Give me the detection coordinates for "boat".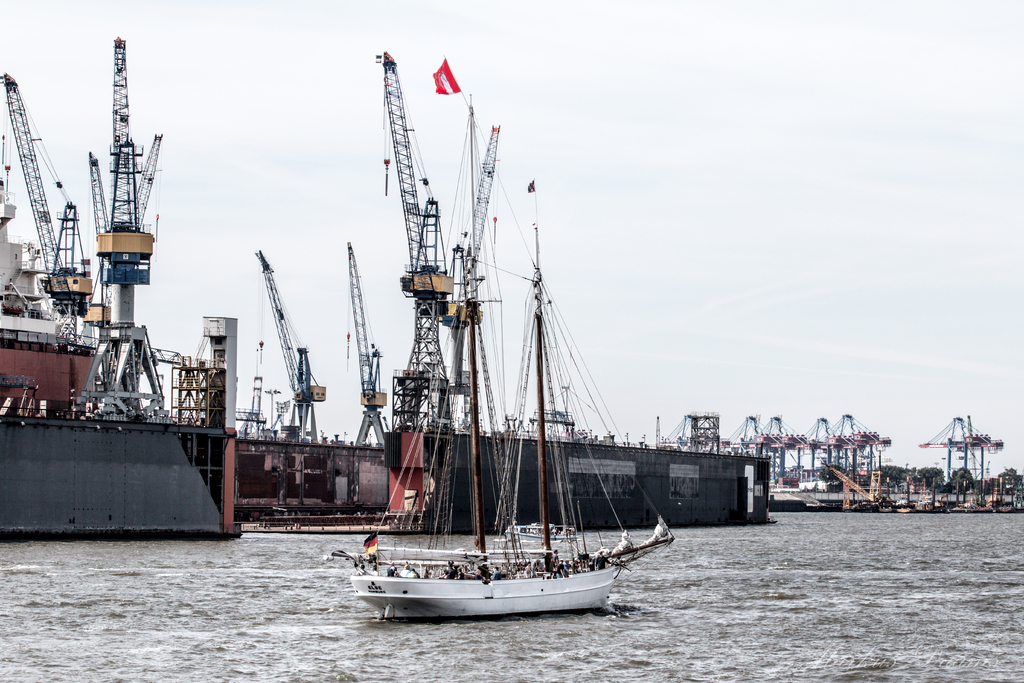
bbox=(344, 65, 710, 661).
